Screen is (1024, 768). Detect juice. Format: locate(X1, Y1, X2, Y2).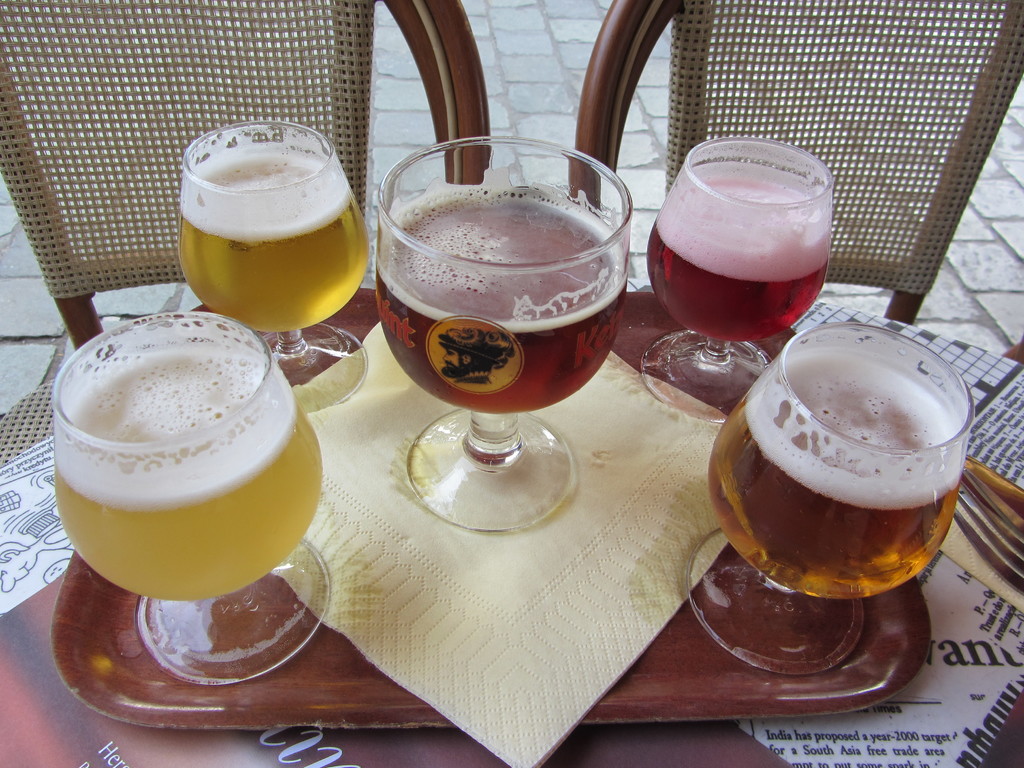
locate(710, 348, 966, 600).
